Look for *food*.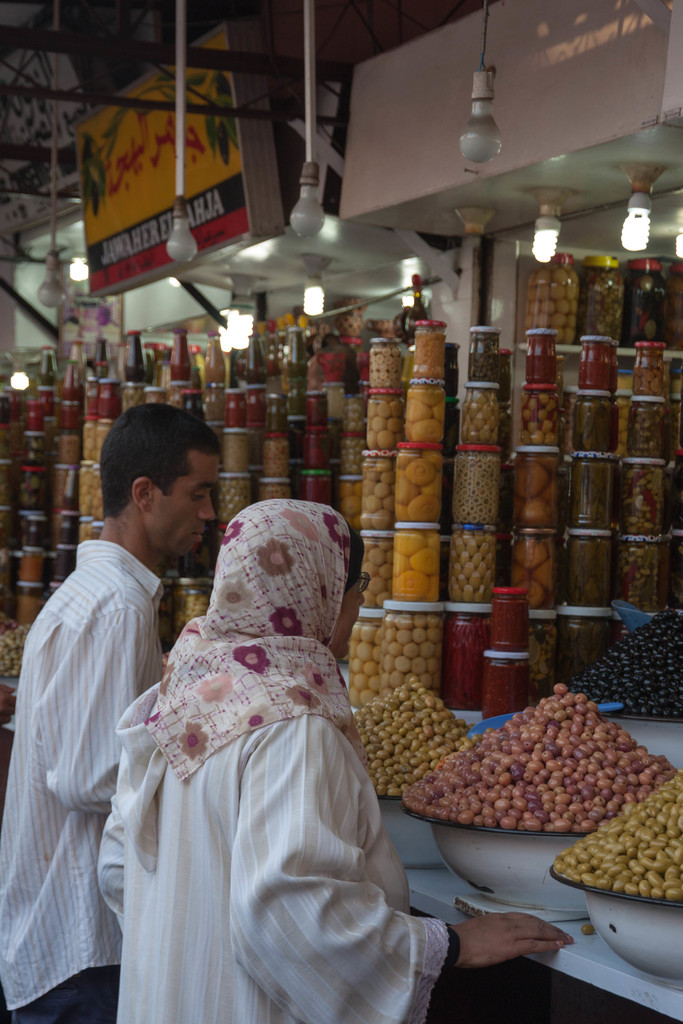
Found: pyautogui.locateOnScreen(392, 528, 445, 601).
